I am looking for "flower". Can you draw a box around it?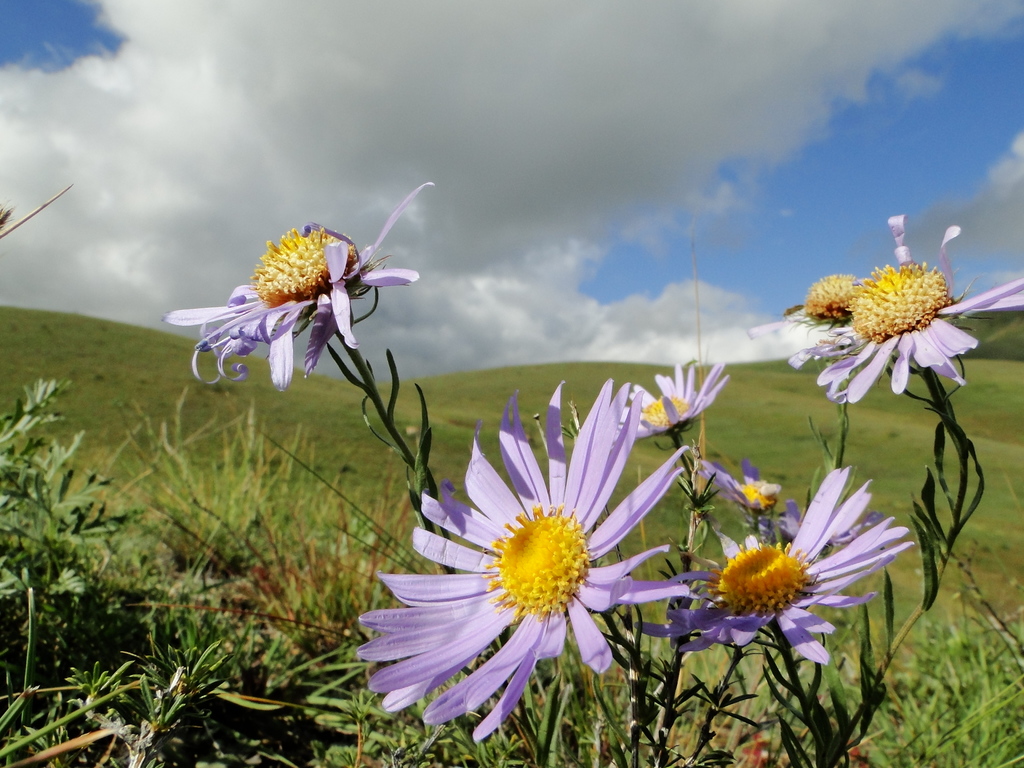
Sure, the bounding box is bbox=(358, 362, 693, 744).
